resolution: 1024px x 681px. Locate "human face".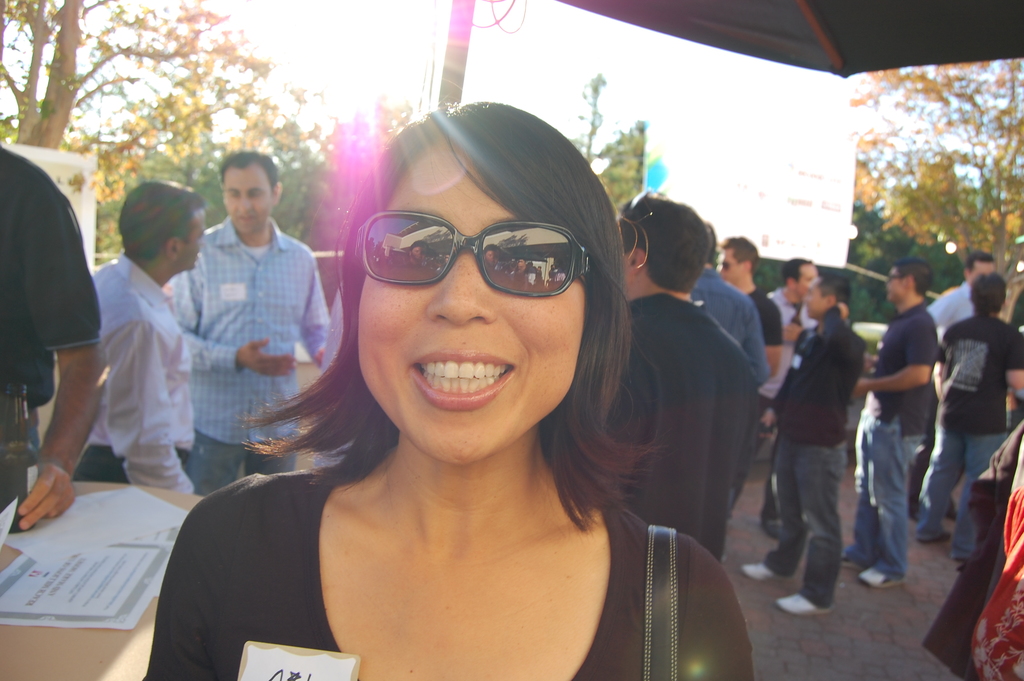
<region>886, 265, 899, 302</region>.
